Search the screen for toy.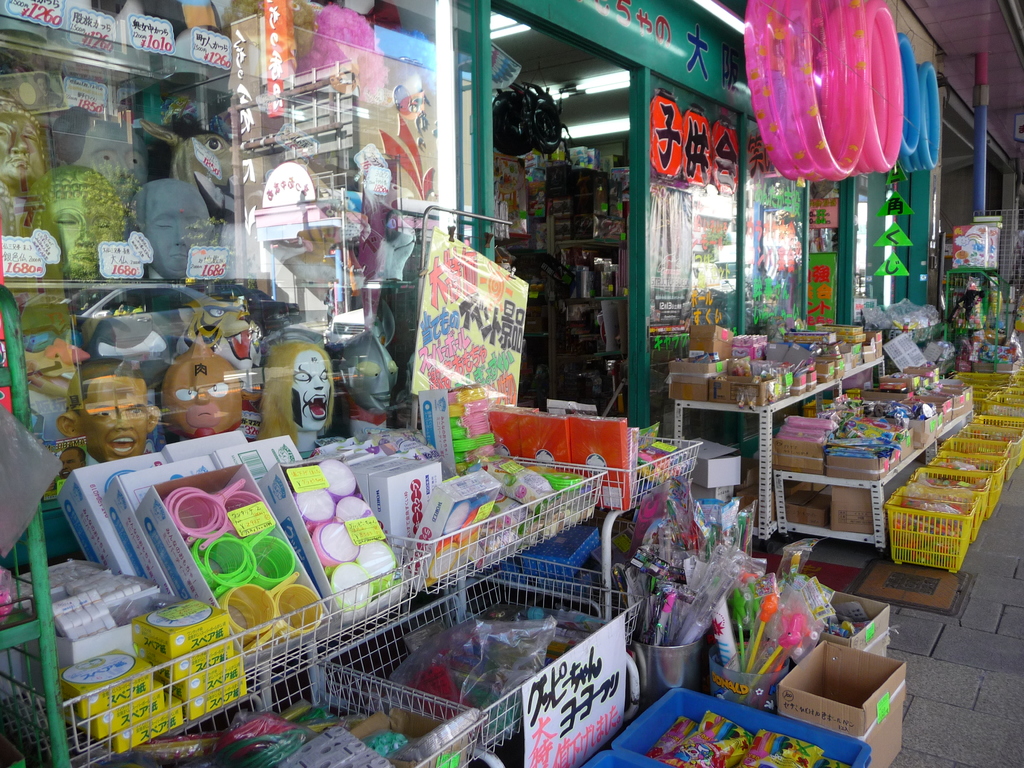
Found at locate(58, 363, 180, 460).
